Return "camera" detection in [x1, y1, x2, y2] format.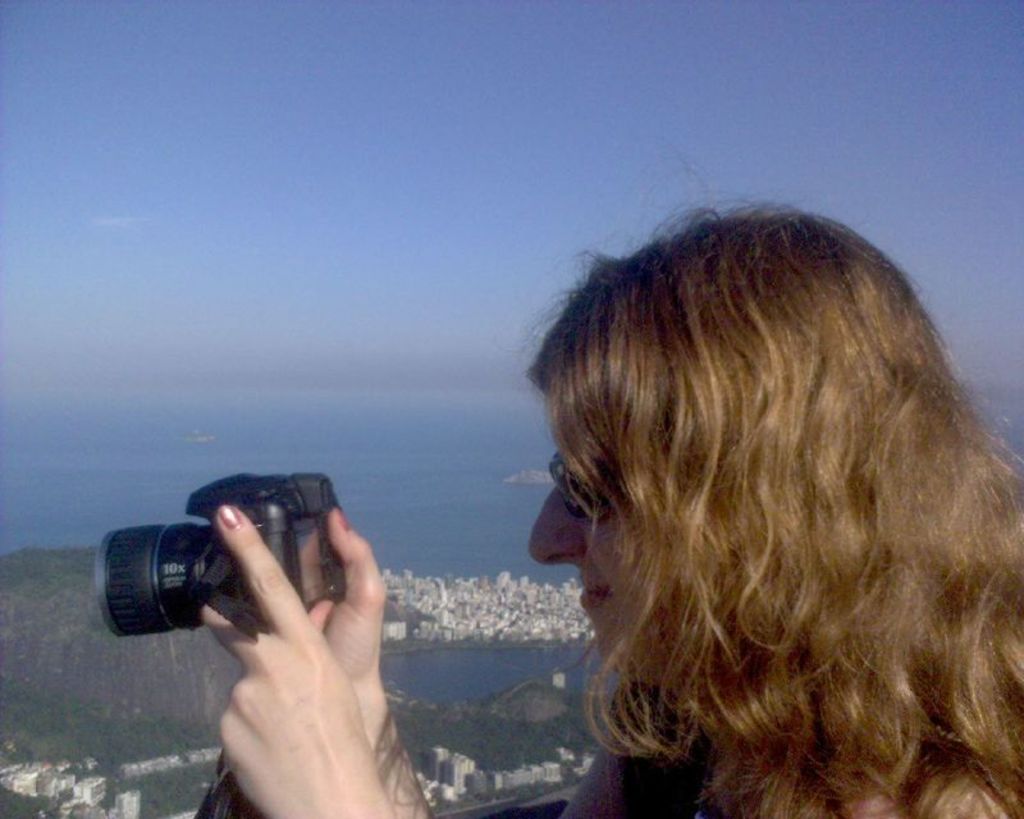
[92, 473, 360, 639].
